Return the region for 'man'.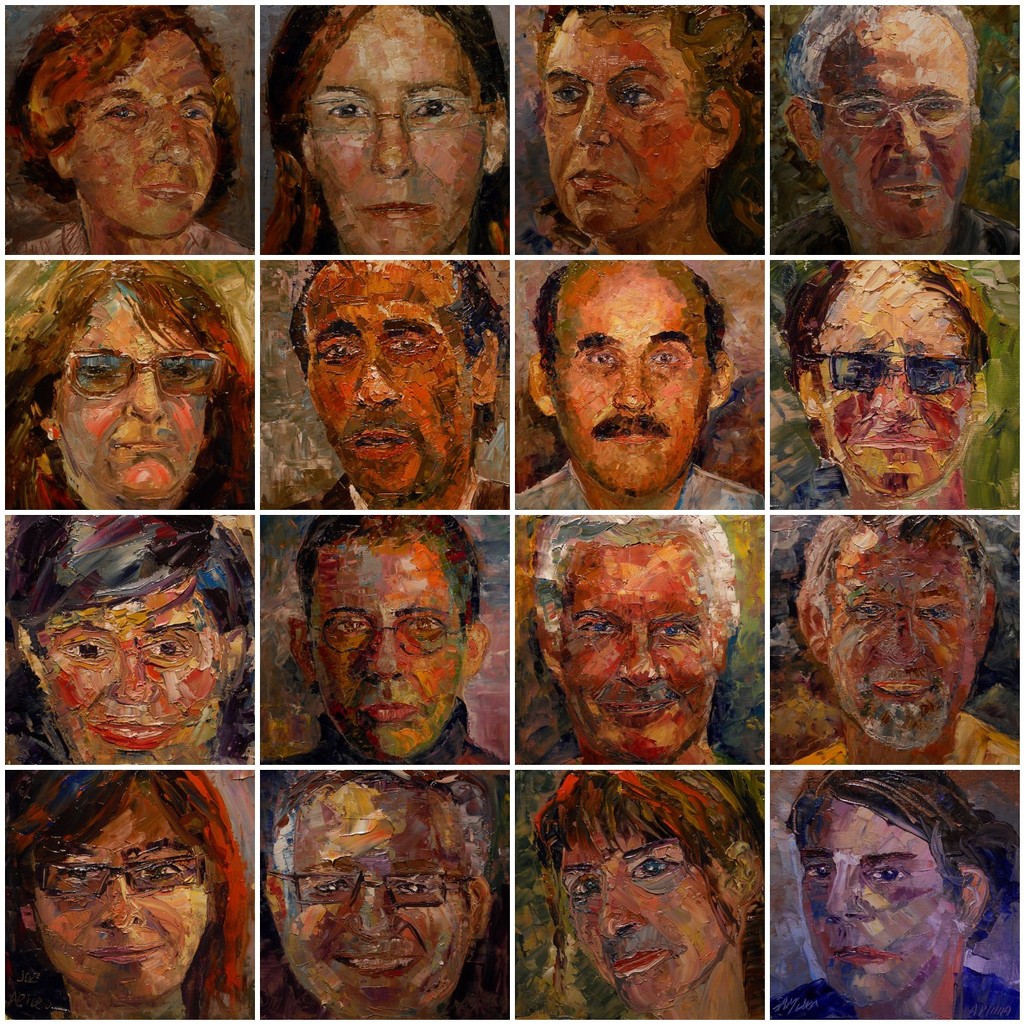
BBox(800, 249, 994, 517).
